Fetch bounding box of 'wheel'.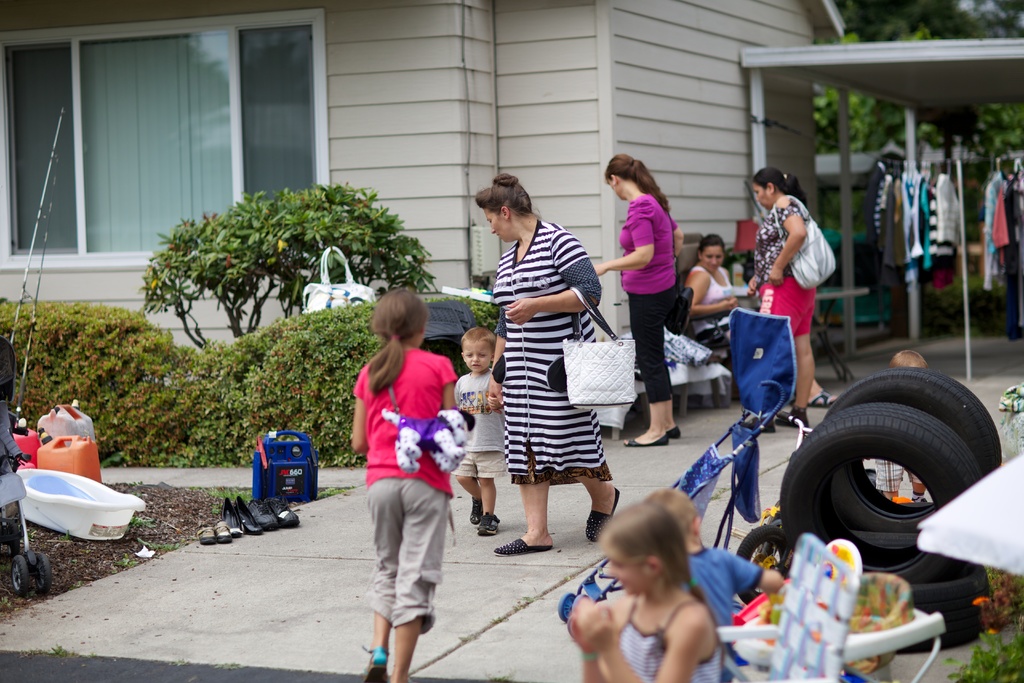
Bbox: <bbox>897, 577, 986, 656</bbox>.
